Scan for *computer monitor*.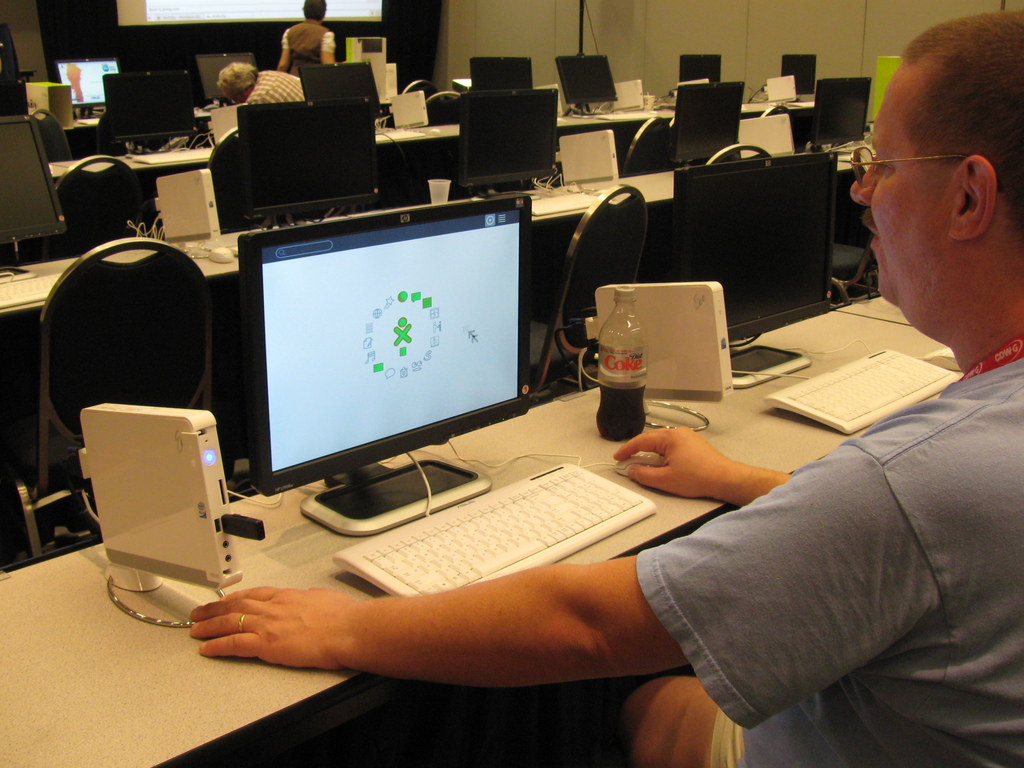
Scan result: {"left": 297, "top": 61, "right": 380, "bottom": 119}.
